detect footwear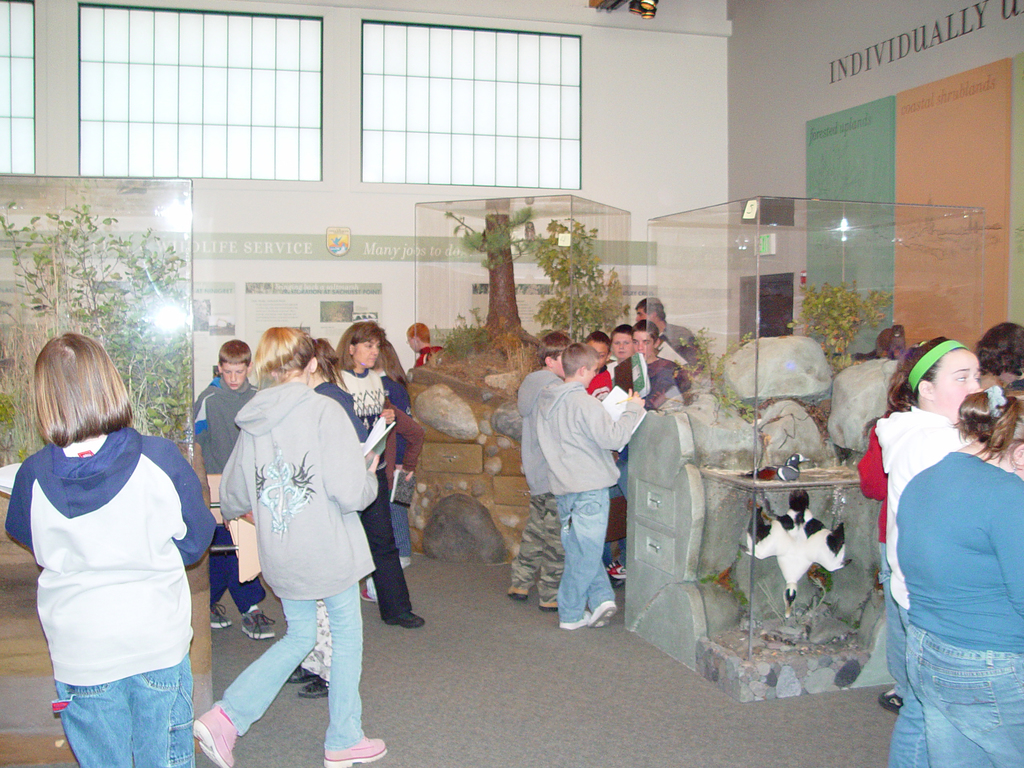
{"x1": 876, "y1": 693, "x2": 903, "y2": 704}
